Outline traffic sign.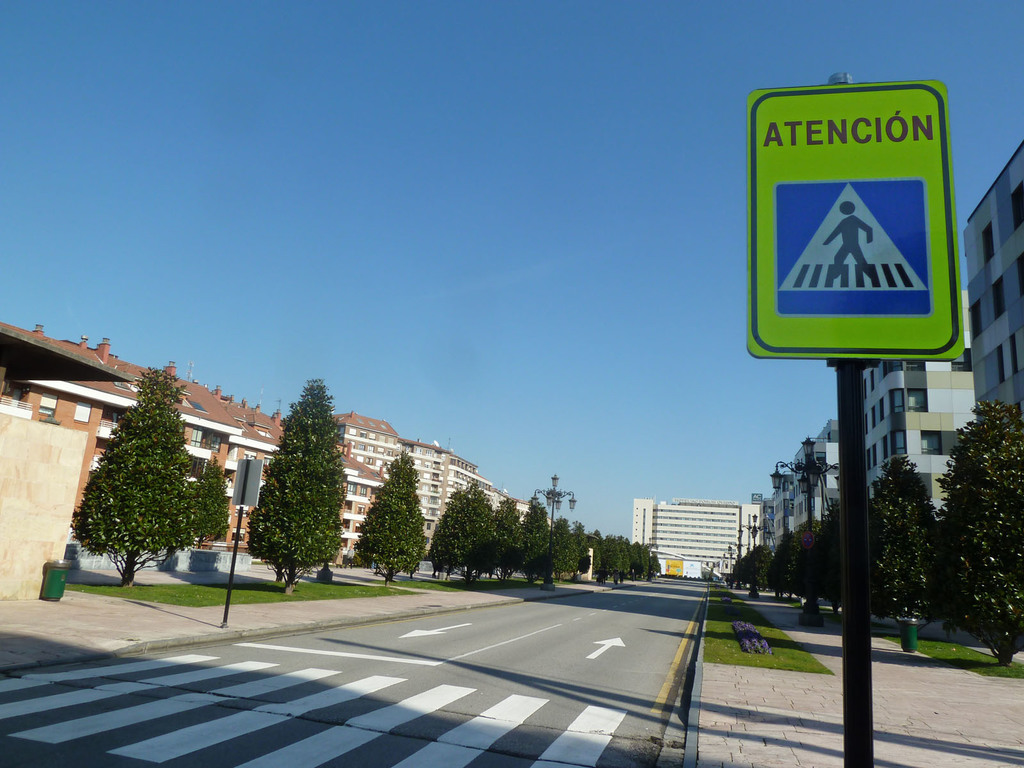
Outline: region(749, 78, 966, 362).
